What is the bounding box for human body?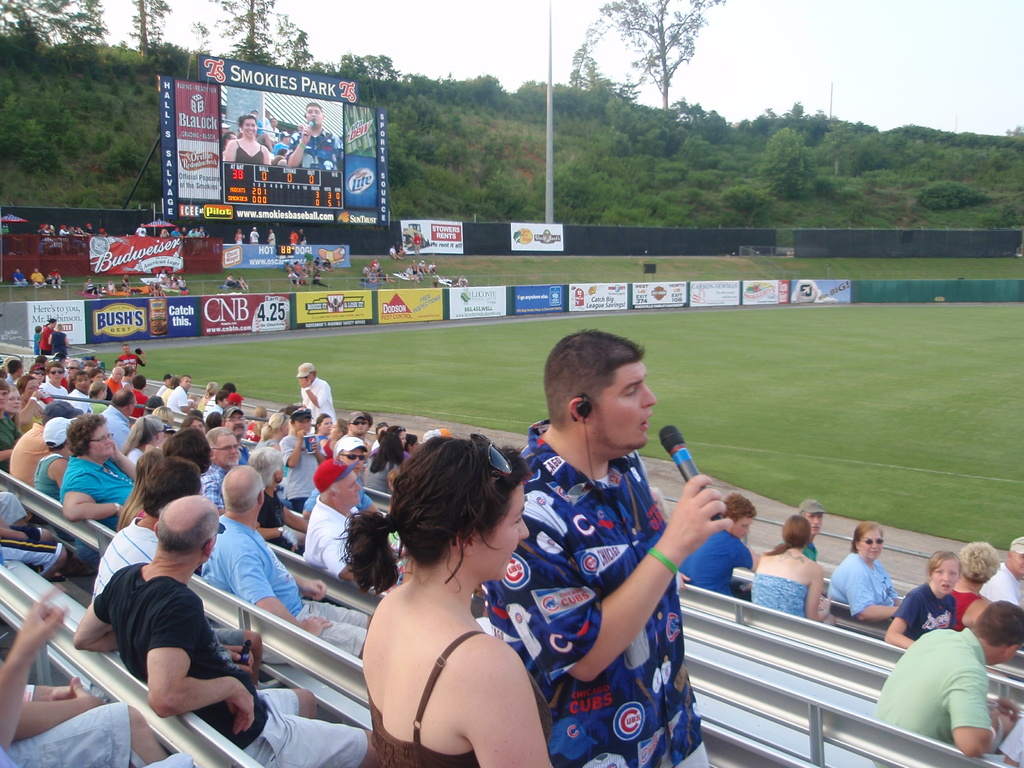
box(408, 262, 418, 282).
